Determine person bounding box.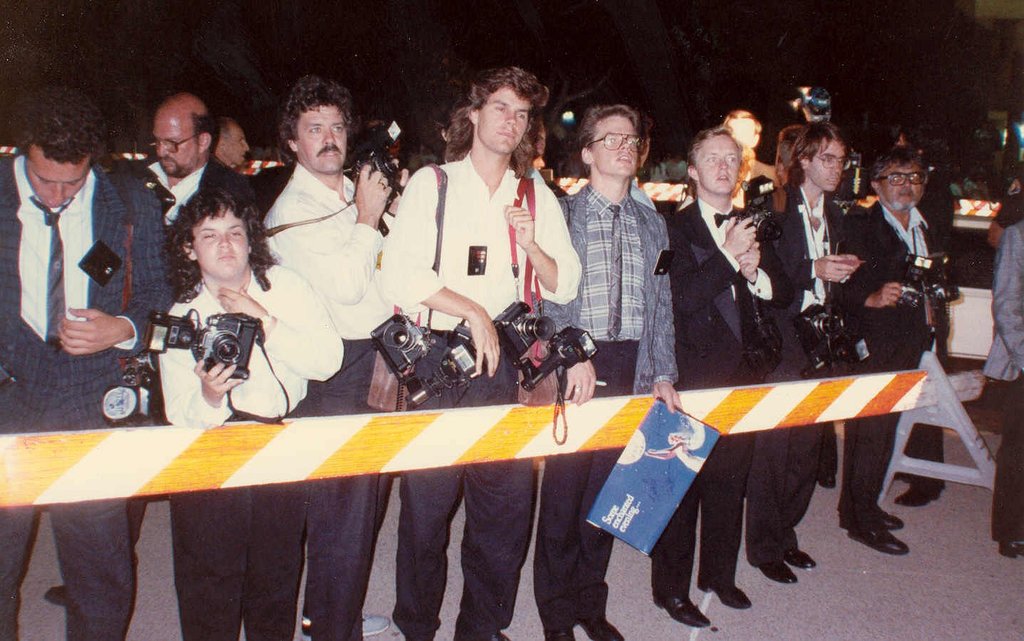
Determined: pyautogui.locateOnScreen(530, 103, 683, 640).
